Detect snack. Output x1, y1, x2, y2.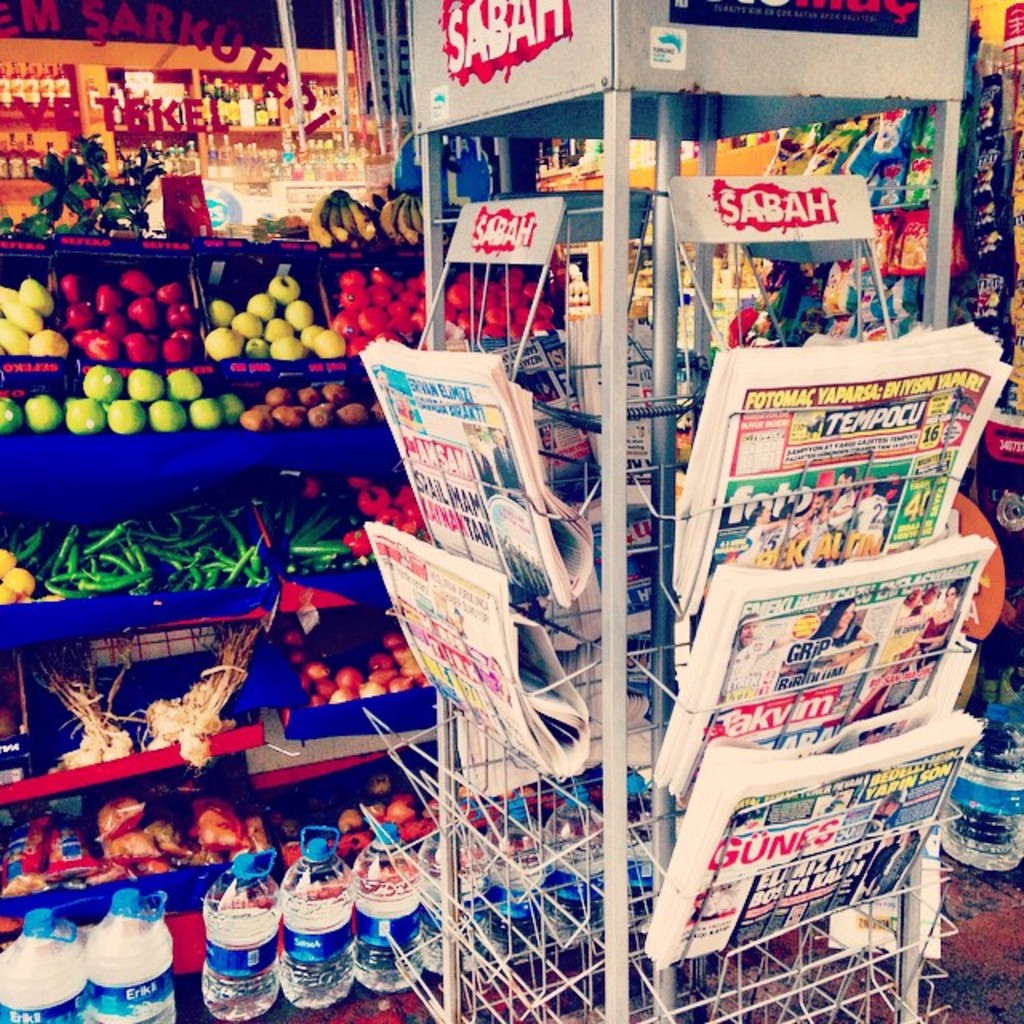
0, 541, 34, 598.
